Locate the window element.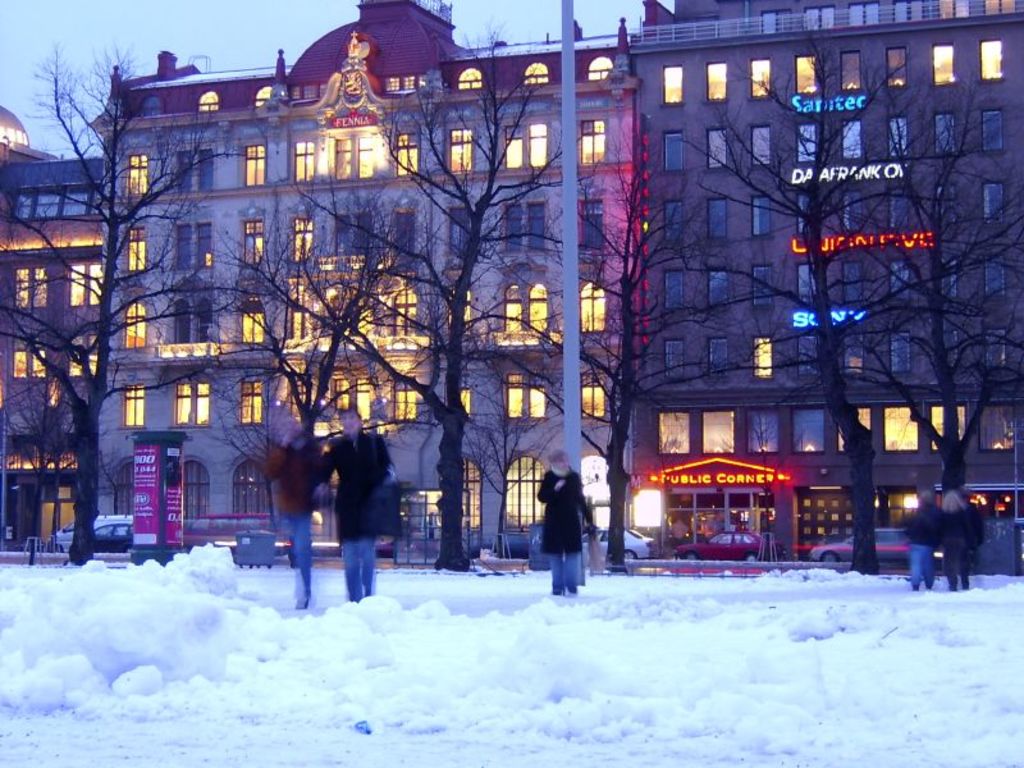
Element bbox: x1=243 y1=376 x2=261 y2=430.
